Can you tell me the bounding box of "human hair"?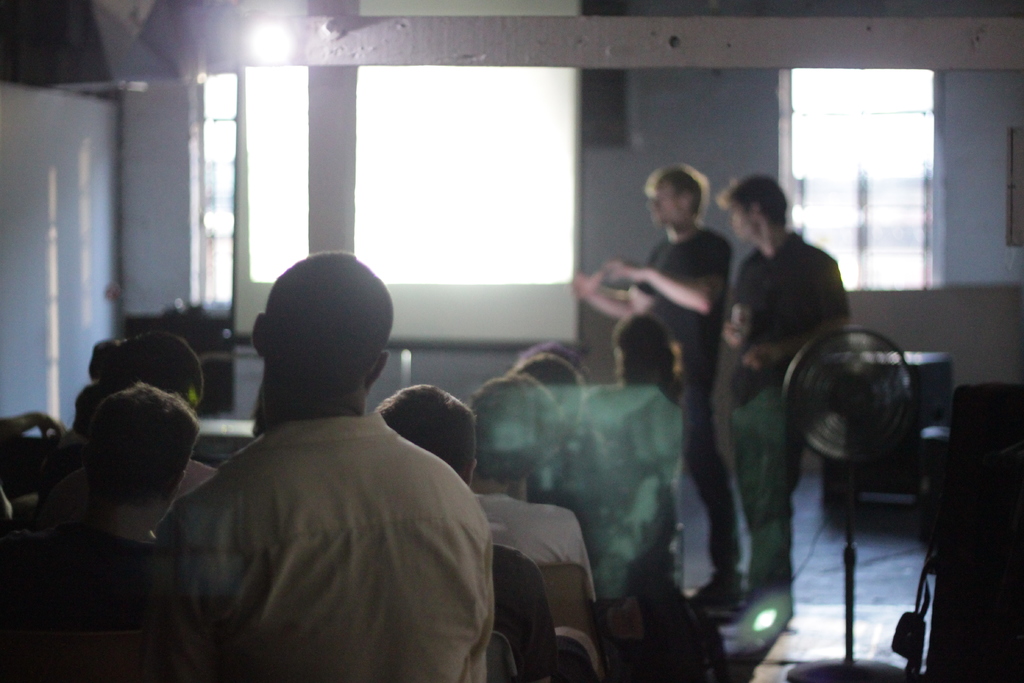
Rect(264, 251, 395, 394).
